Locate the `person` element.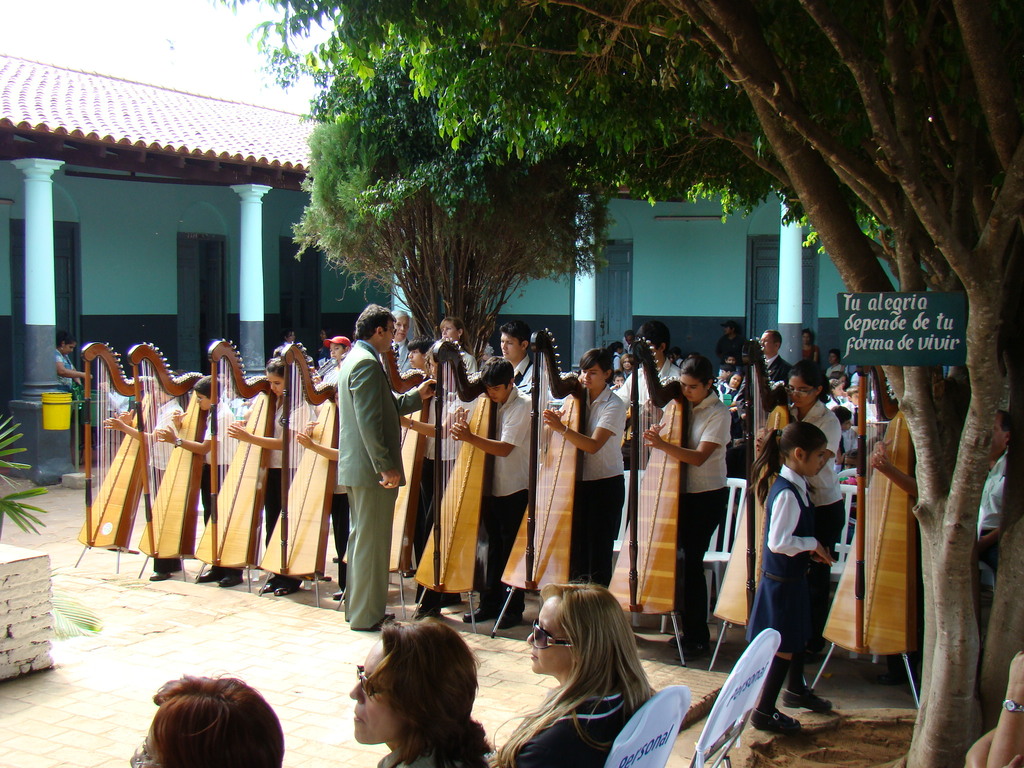
Element bbox: locate(644, 355, 732, 663).
